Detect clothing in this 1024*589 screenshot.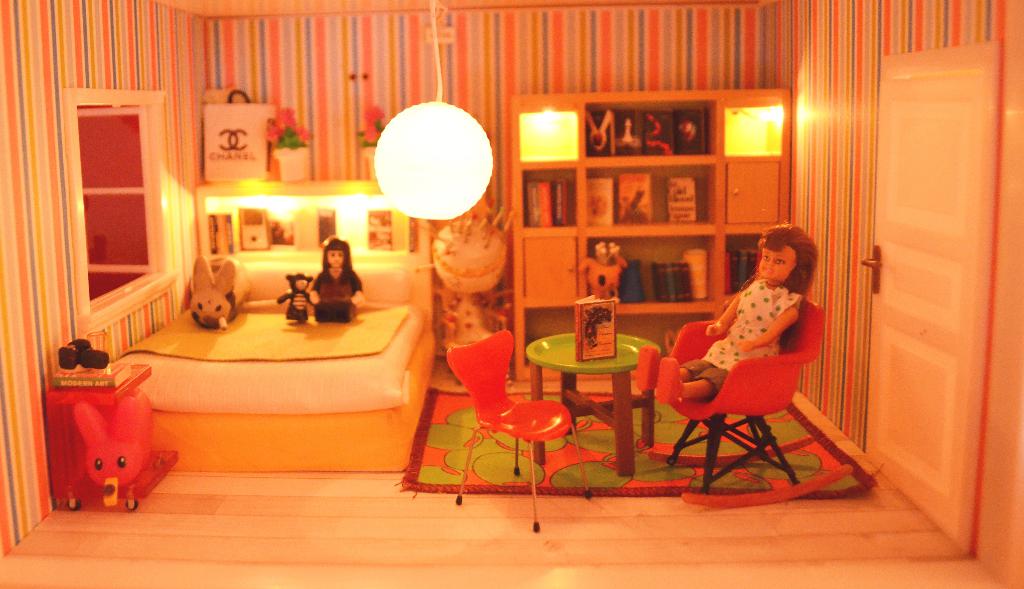
Detection: bbox=(685, 280, 811, 390).
